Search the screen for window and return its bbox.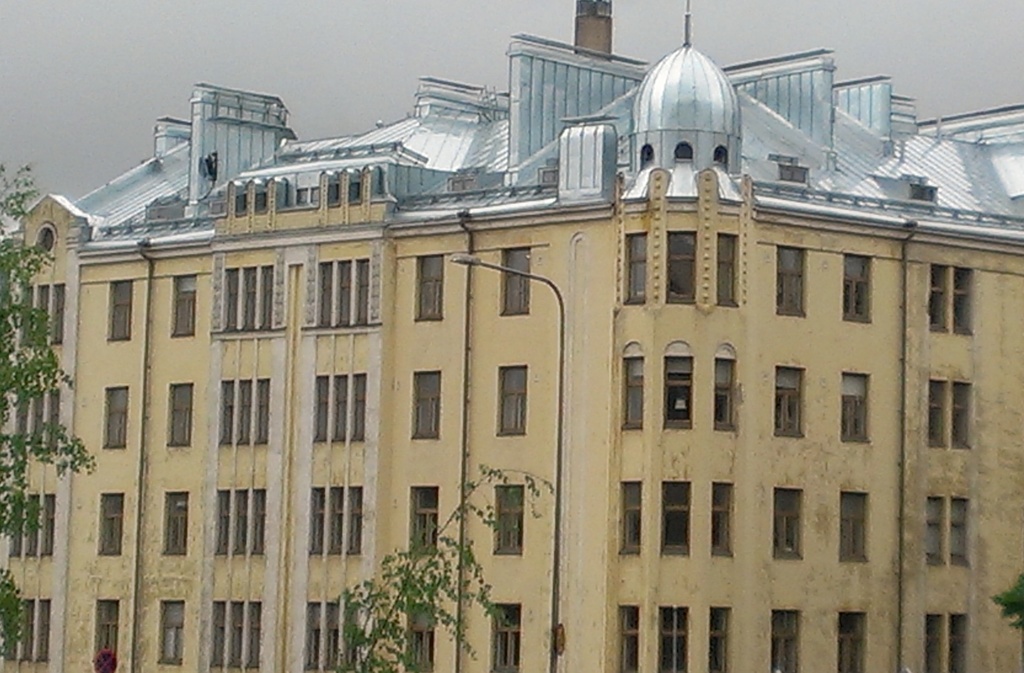
Found: (416, 372, 441, 440).
